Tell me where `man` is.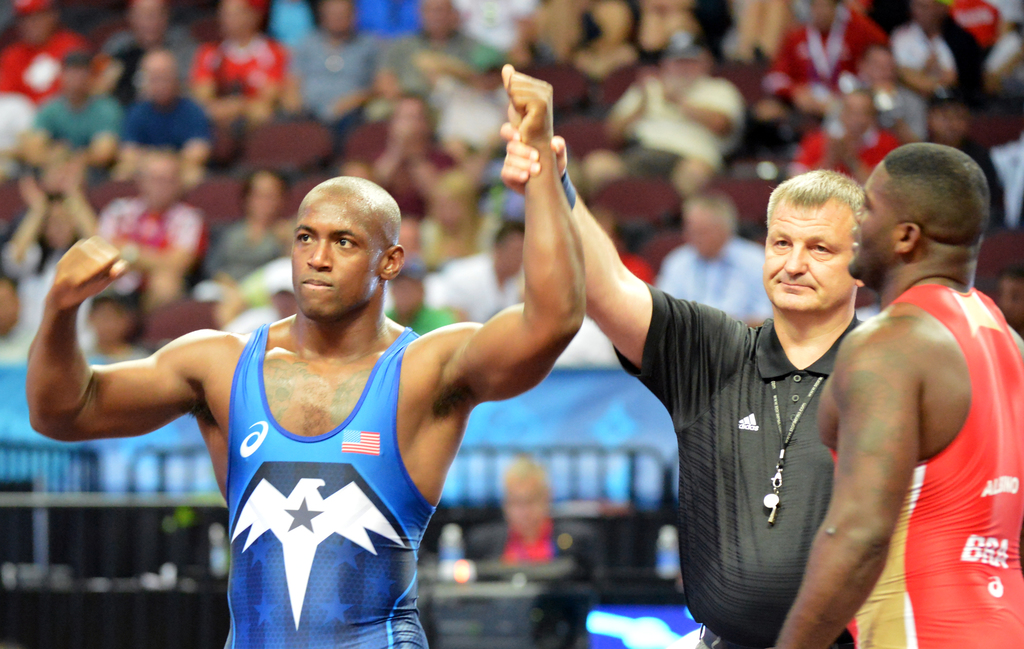
`man` is at 345, 95, 467, 229.
